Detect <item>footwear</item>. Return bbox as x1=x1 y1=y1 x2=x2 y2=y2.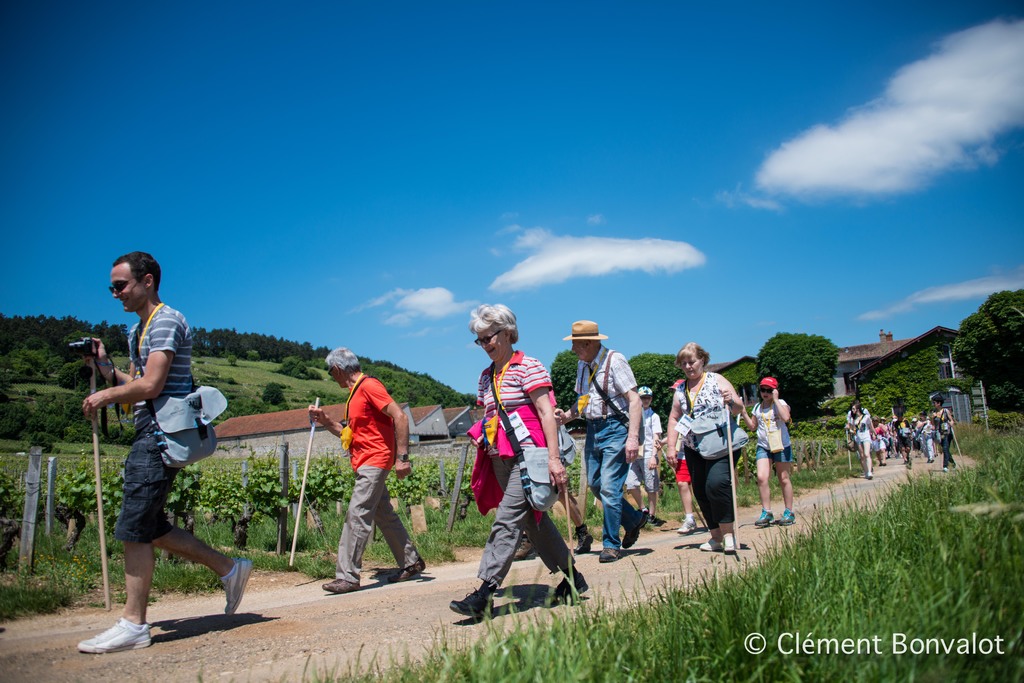
x1=73 y1=613 x2=154 y2=659.
